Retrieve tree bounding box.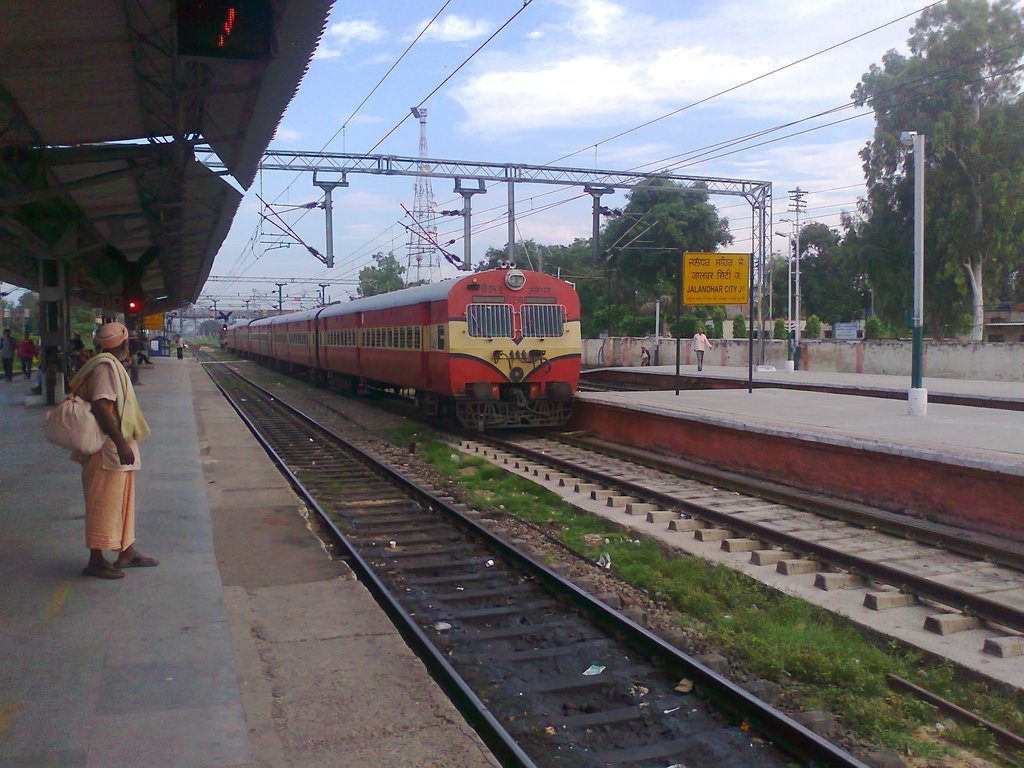
Bounding box: left=860, top=314, right=886, bottom=337.
